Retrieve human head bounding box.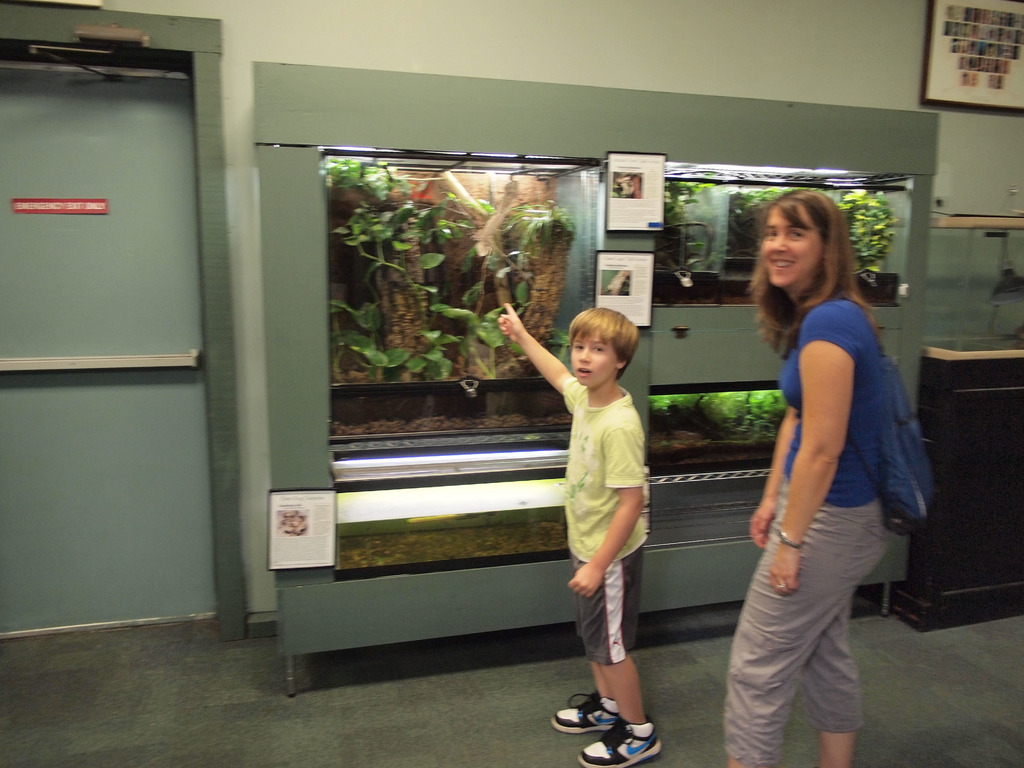
Bounding box: 563 300 637 400.
